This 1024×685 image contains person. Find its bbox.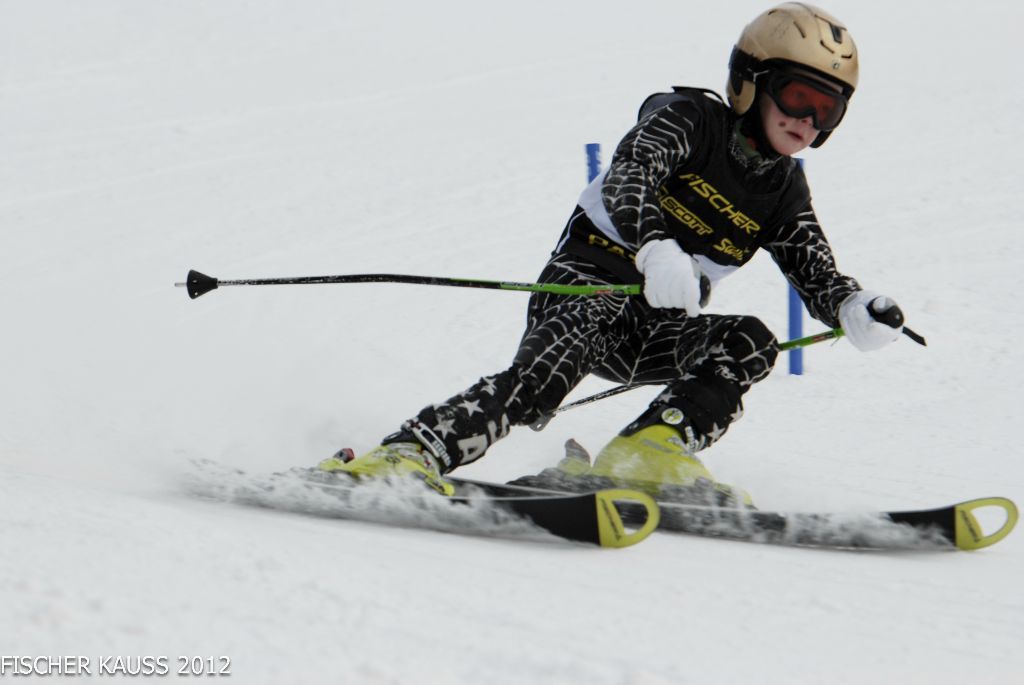
box(297, 57, 874, 541).
